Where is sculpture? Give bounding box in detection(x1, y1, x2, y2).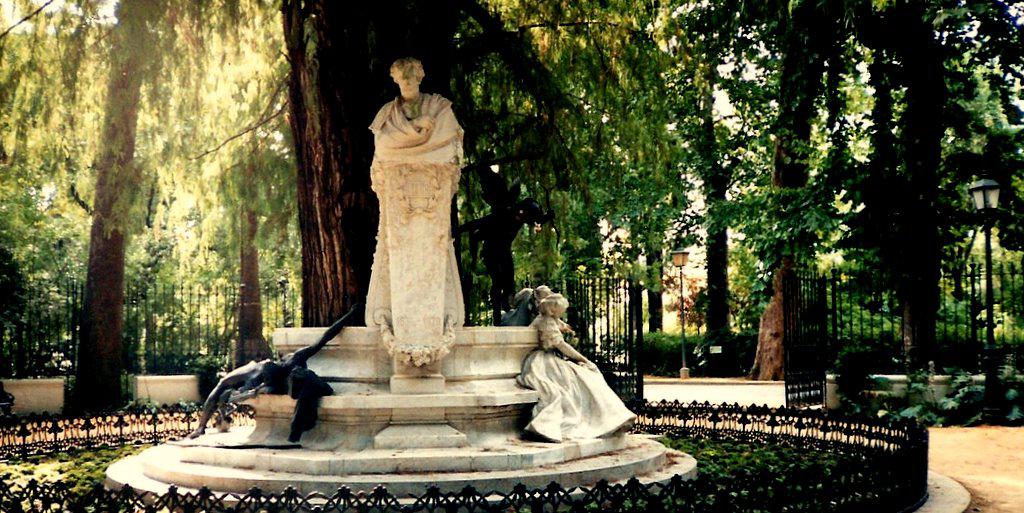
detection(190, 307, 359, 441).
